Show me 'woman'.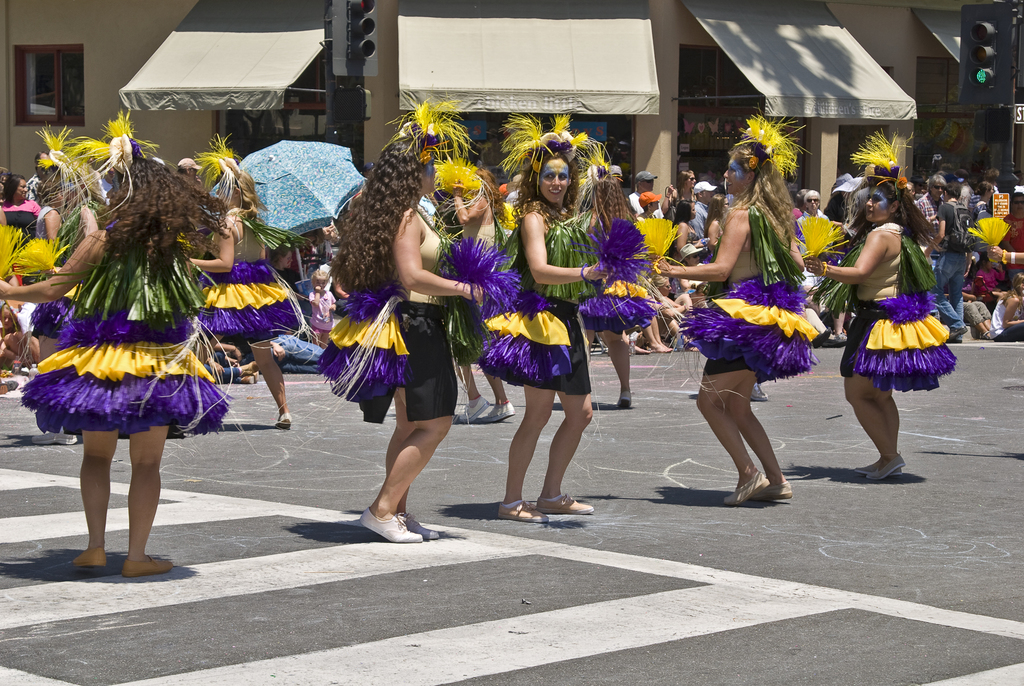
'woman' is here: box(989, 268, 1023, 344).
